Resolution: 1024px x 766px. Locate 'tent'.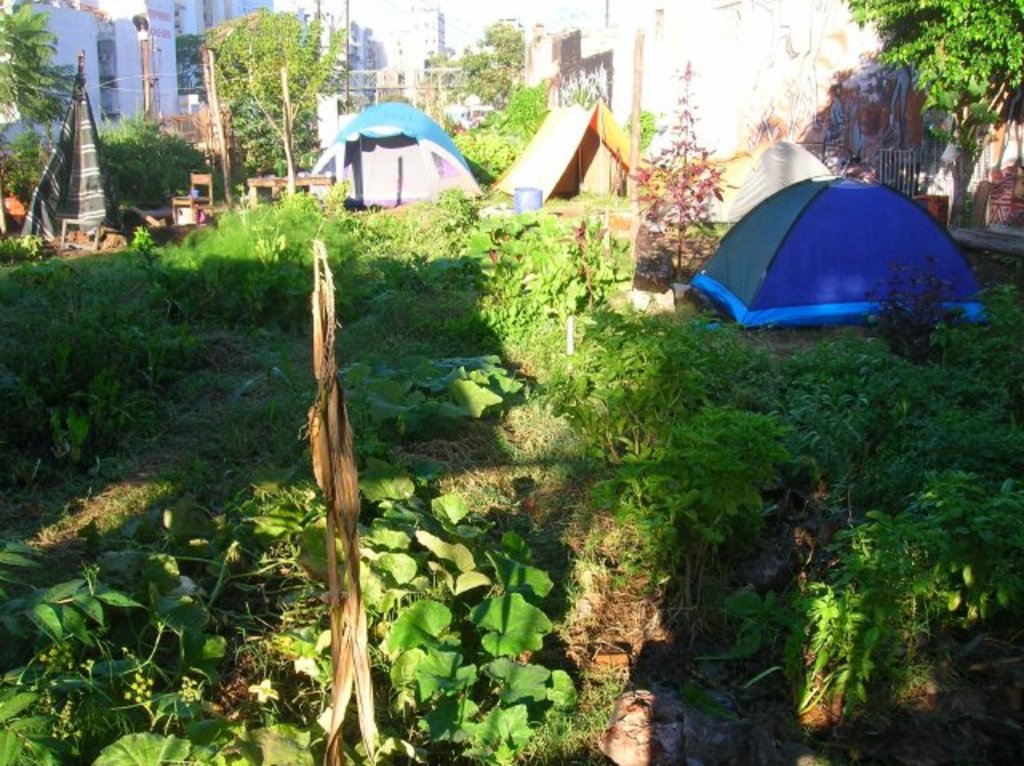
[left=3, top=50, right=131, bottom=256].
